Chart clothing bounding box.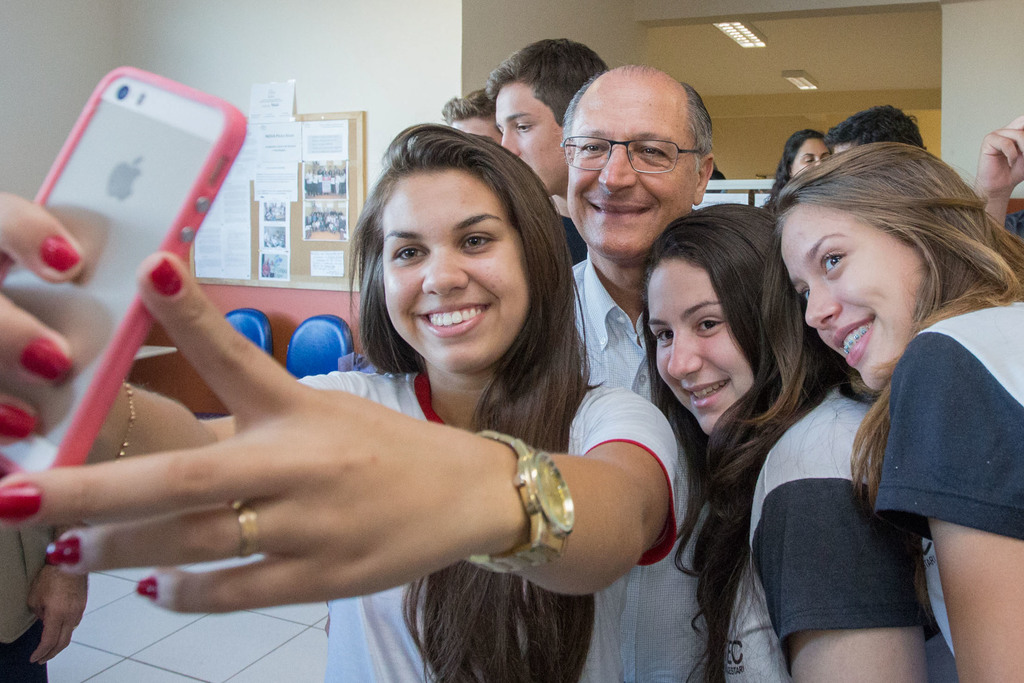
Charted: [left=714, top=367, right=957, bottom=682].
